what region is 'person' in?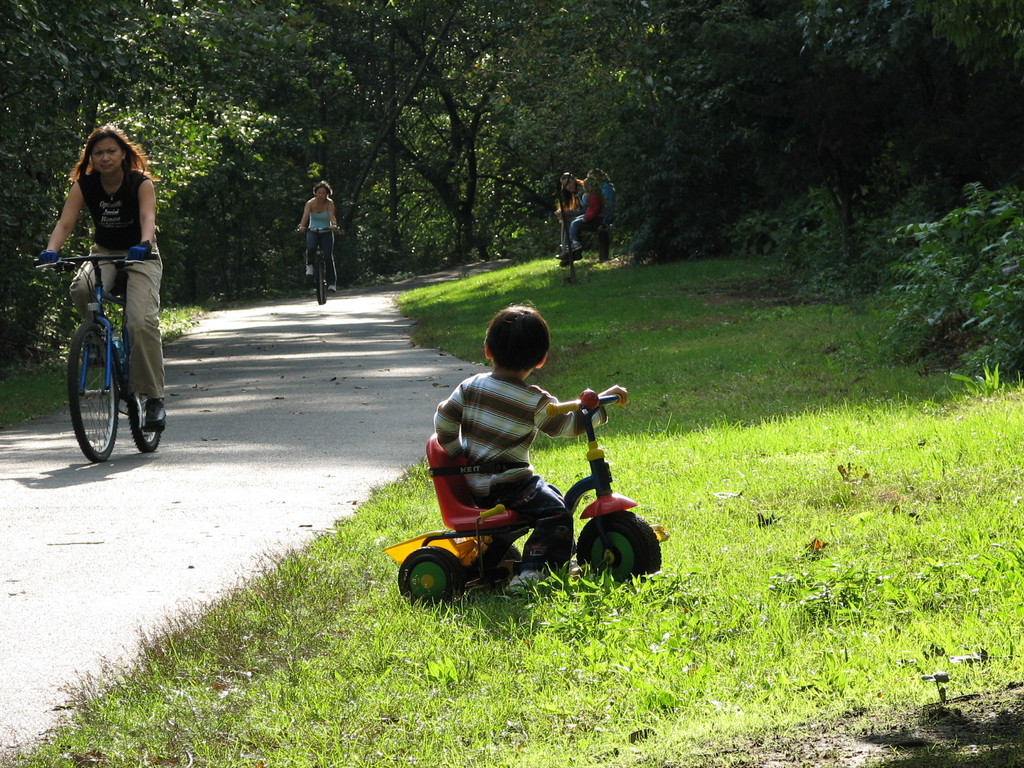
box(556, 172, 584, 222).
